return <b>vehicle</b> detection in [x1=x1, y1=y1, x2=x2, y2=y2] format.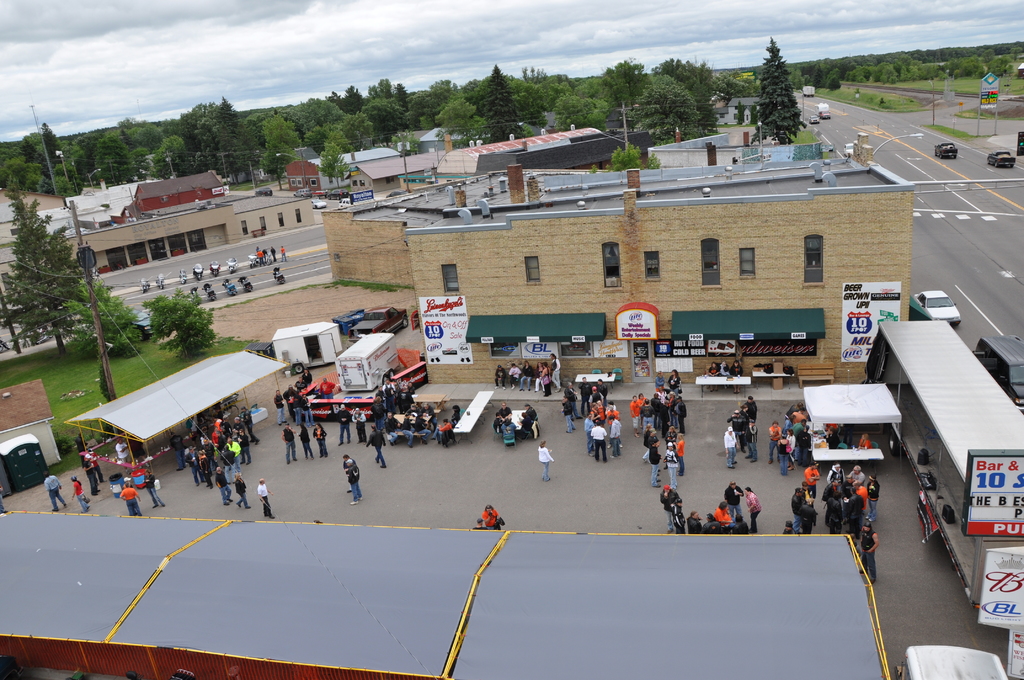
[x1=344, y1=300, x2=405, y2=338].
